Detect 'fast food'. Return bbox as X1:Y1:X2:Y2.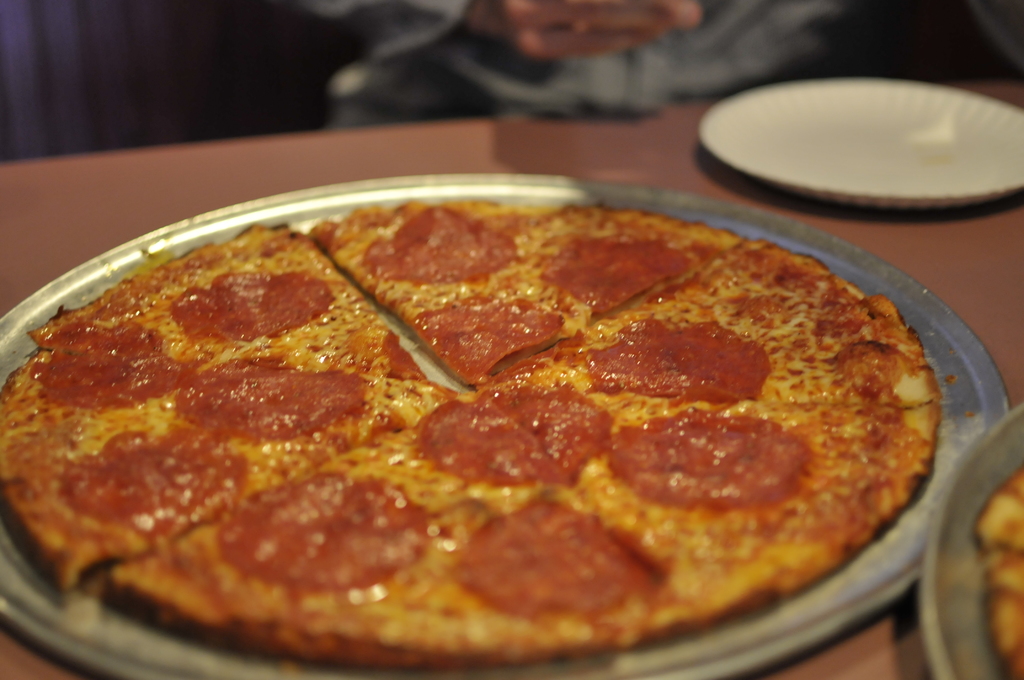
0:174:963:652.
